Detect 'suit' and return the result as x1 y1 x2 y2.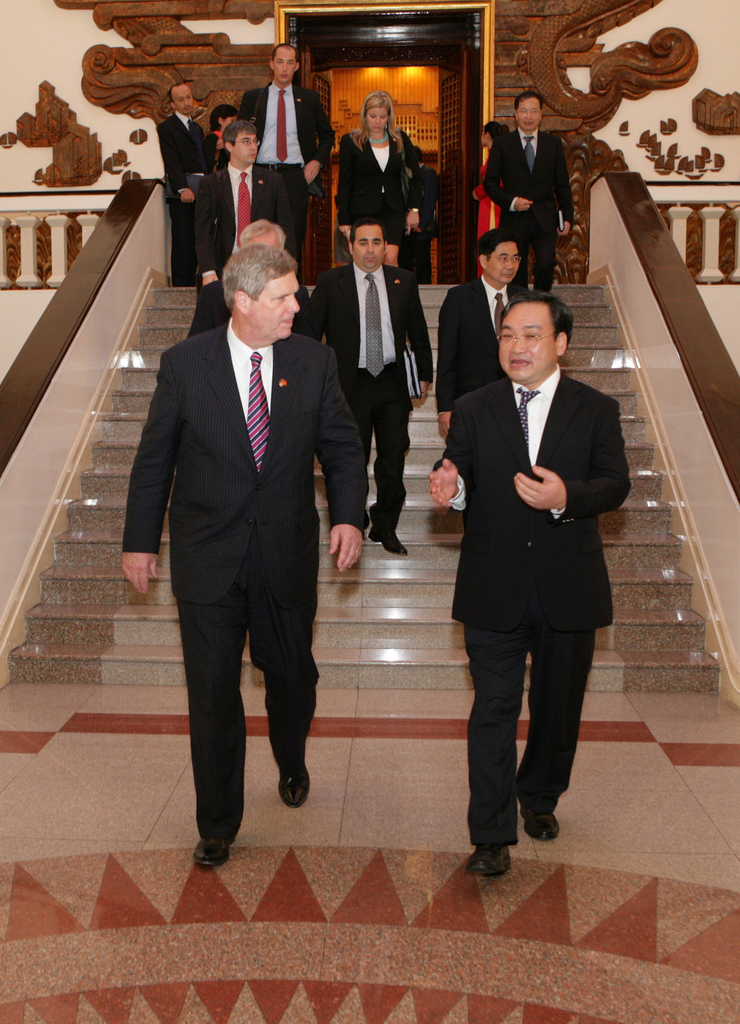
485 123 574 298.
